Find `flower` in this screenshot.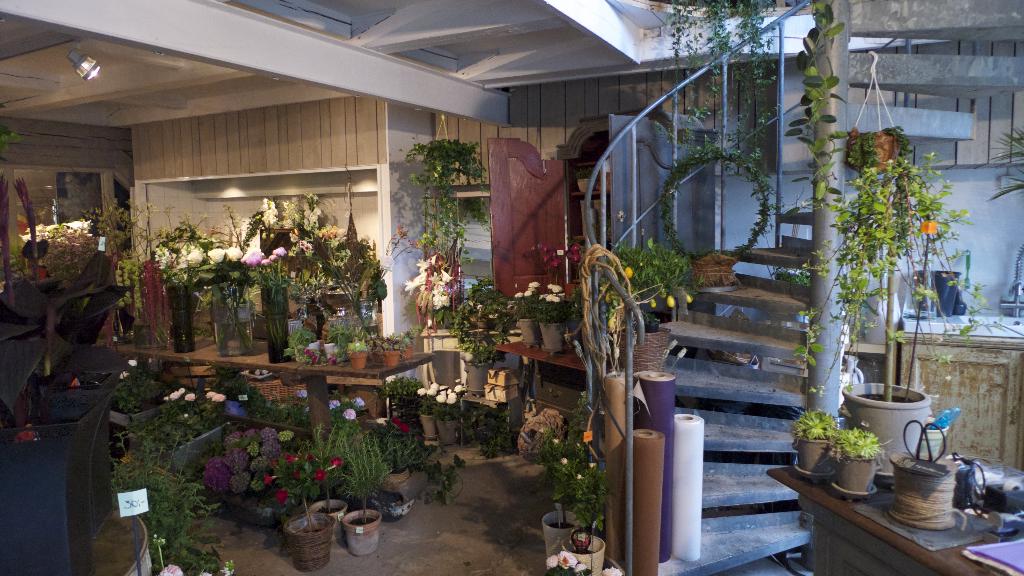
The bounding box for `flower` is bbox=[130, 360, 136, 367].
